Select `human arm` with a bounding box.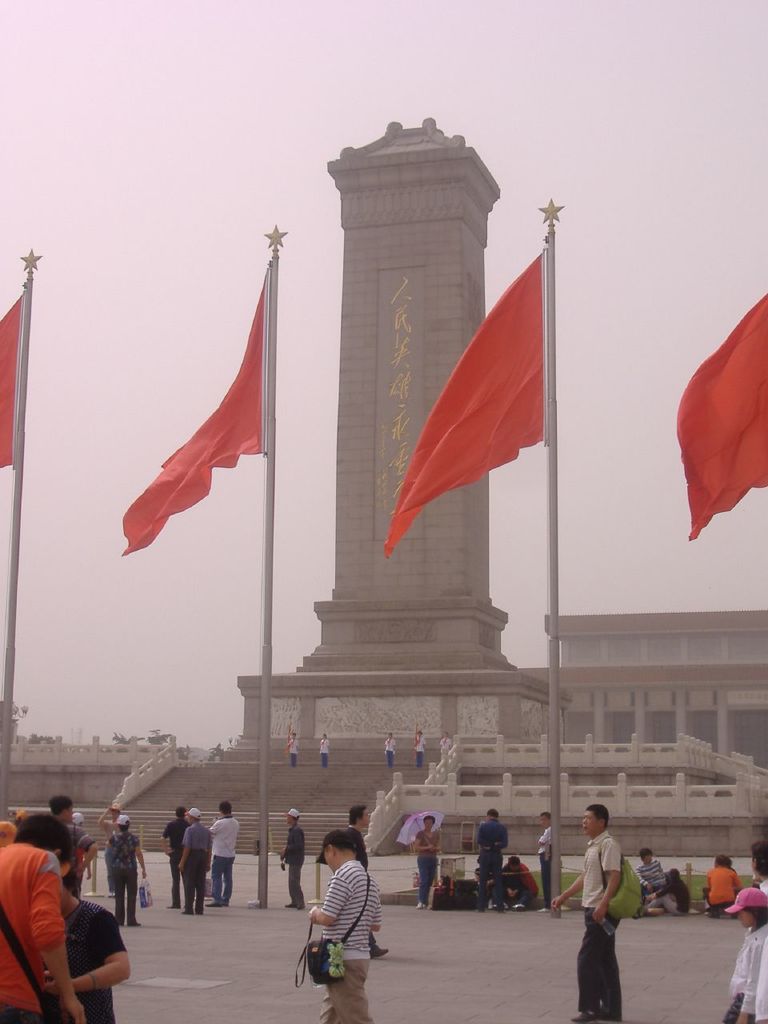
(x1=638, y1=882, x2=651, y2=901).
